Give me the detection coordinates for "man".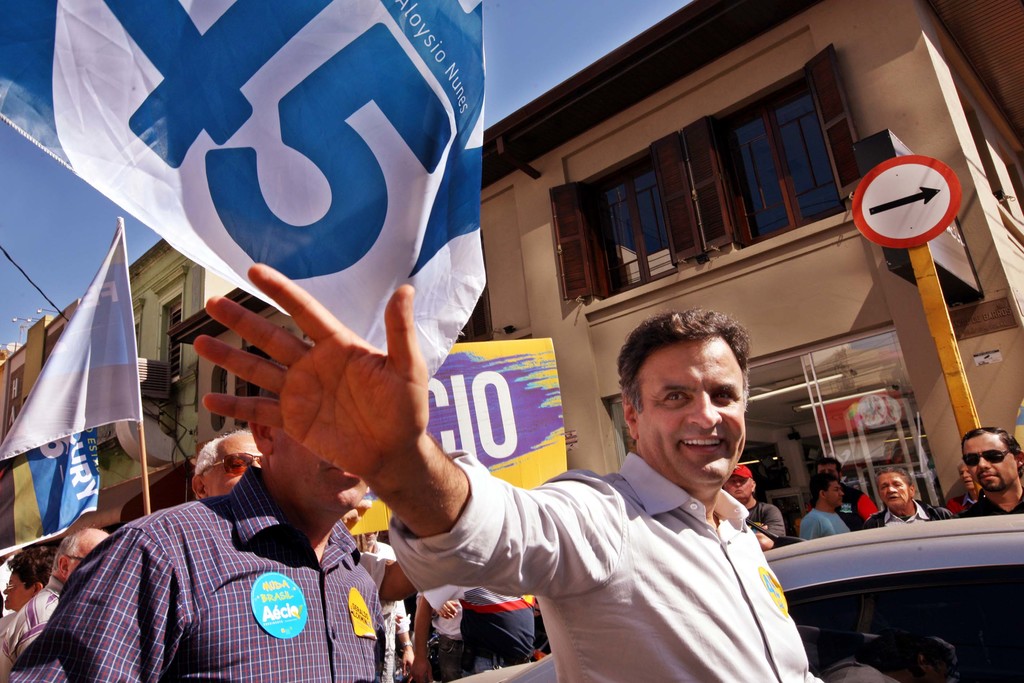
711,455,792,556.
